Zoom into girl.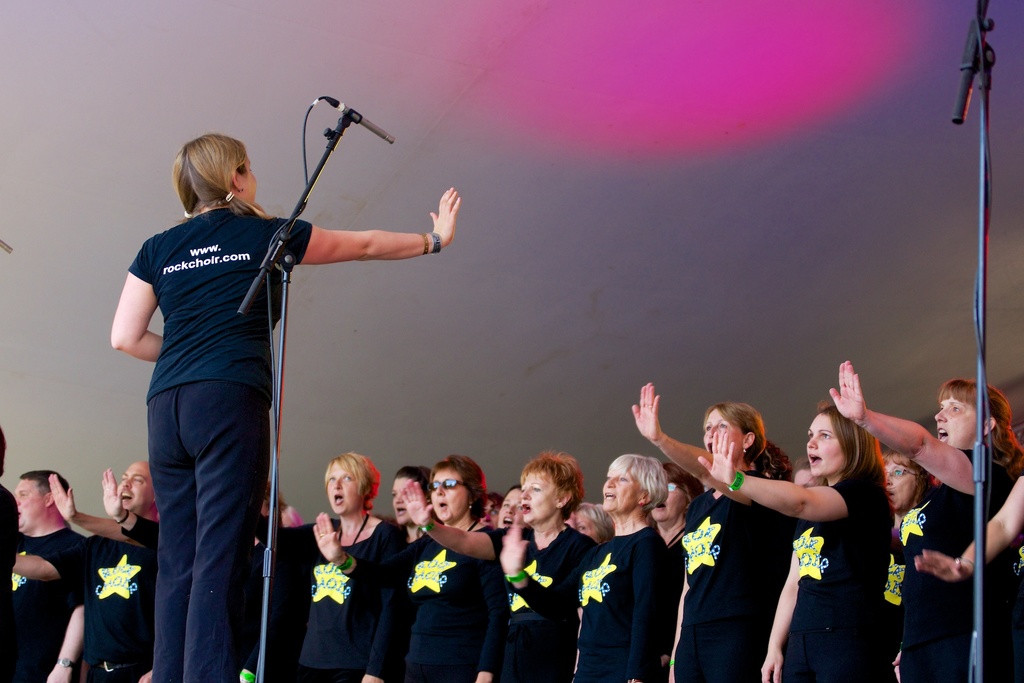
Zoom target: x1=699 y1=404 x2=896 y2=682.
